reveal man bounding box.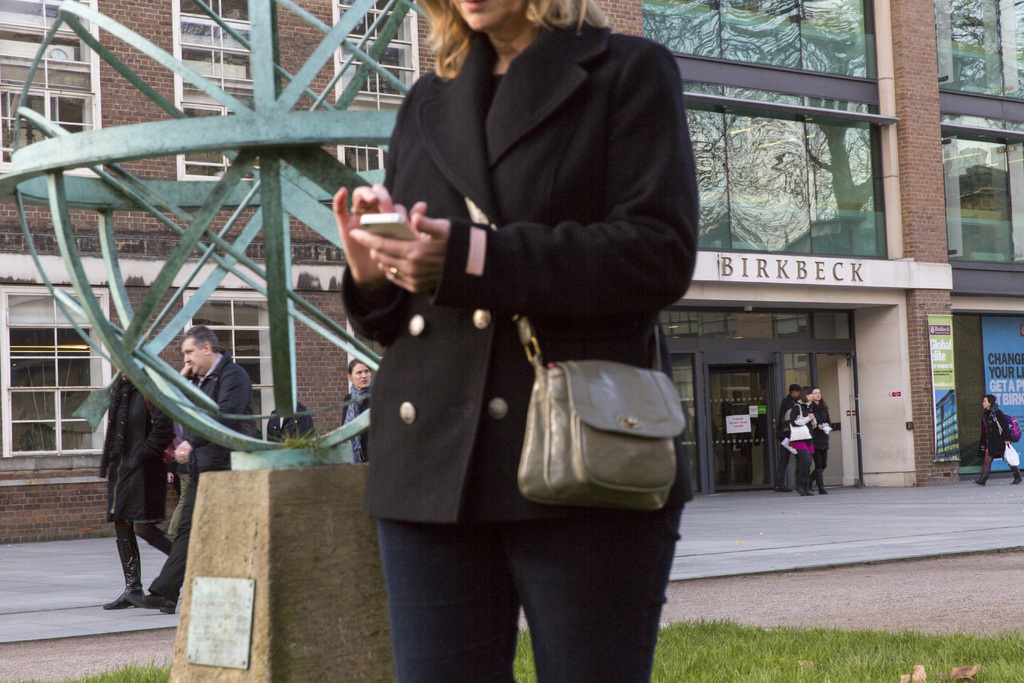
Revealed: <bbox>127, 327, 253, 613</bbox>.
